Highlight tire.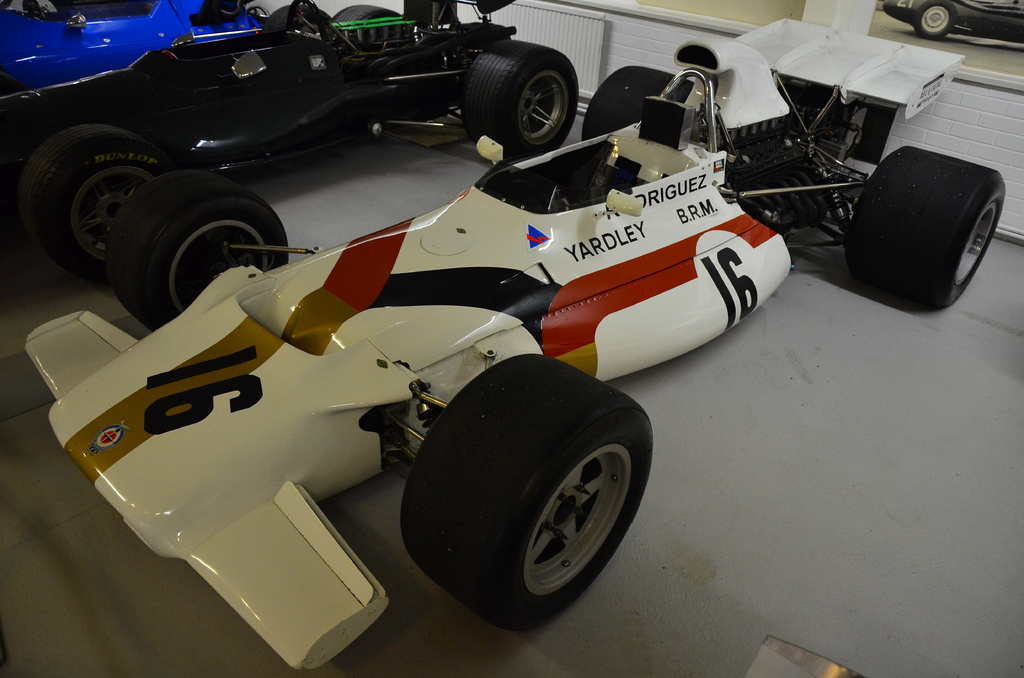
Highlighted region: (461,40,579,157).
